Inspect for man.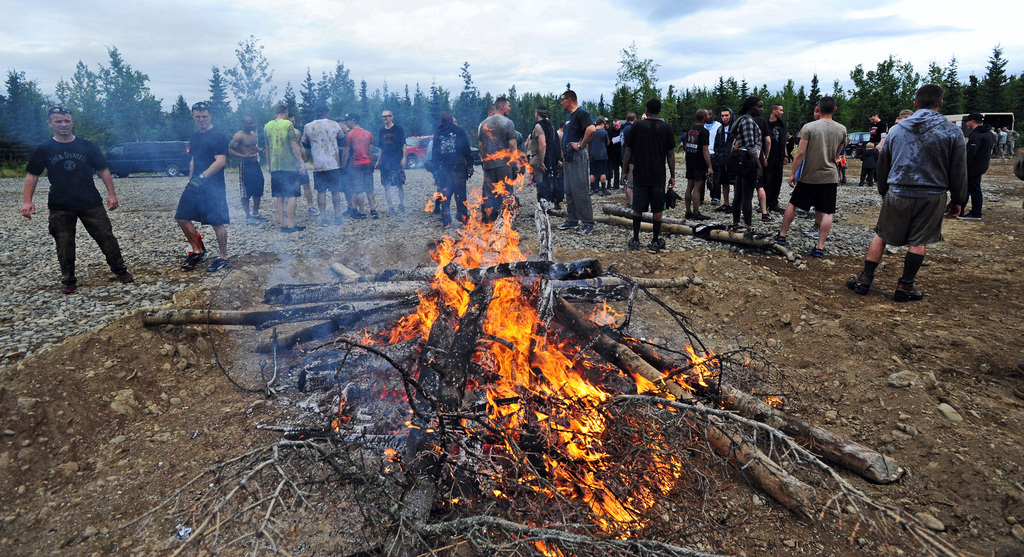
Inspection: pyautogui.locateOnScreen(936, 96, 996, 222).
